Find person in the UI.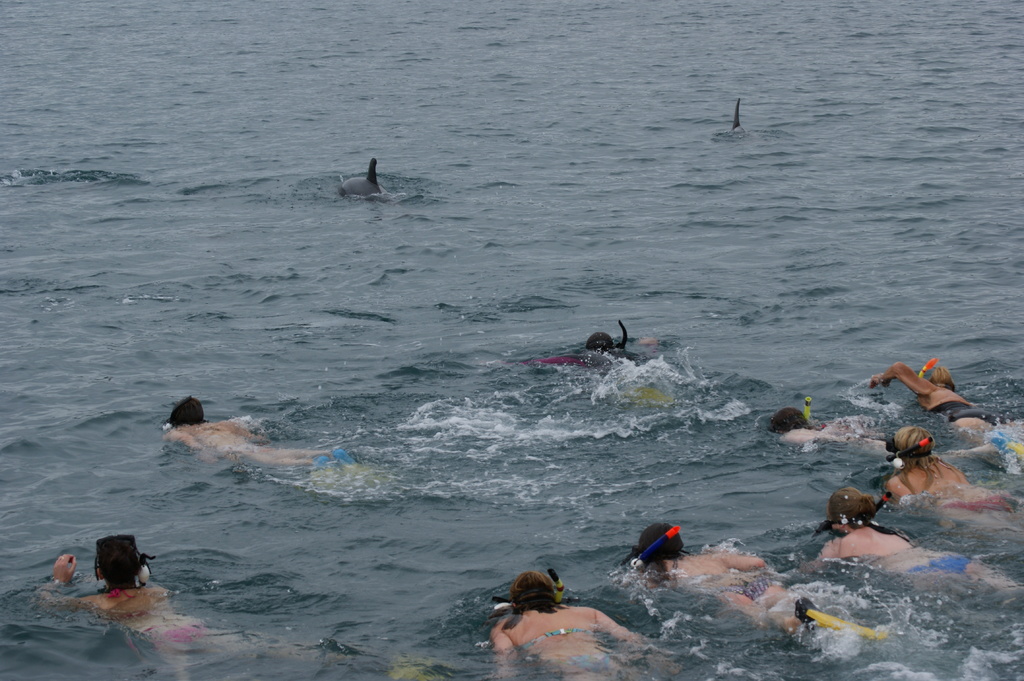
UI element at (left=163, top=395, right=236, bottom=435).
